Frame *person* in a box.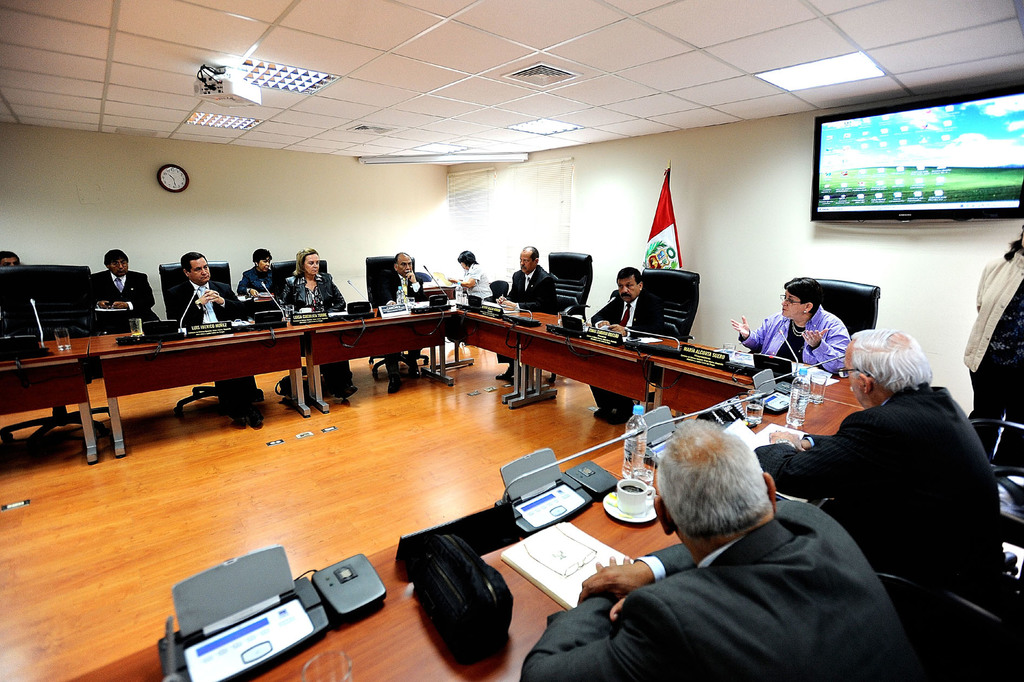
select_region(961, 226, 1023, 476).
